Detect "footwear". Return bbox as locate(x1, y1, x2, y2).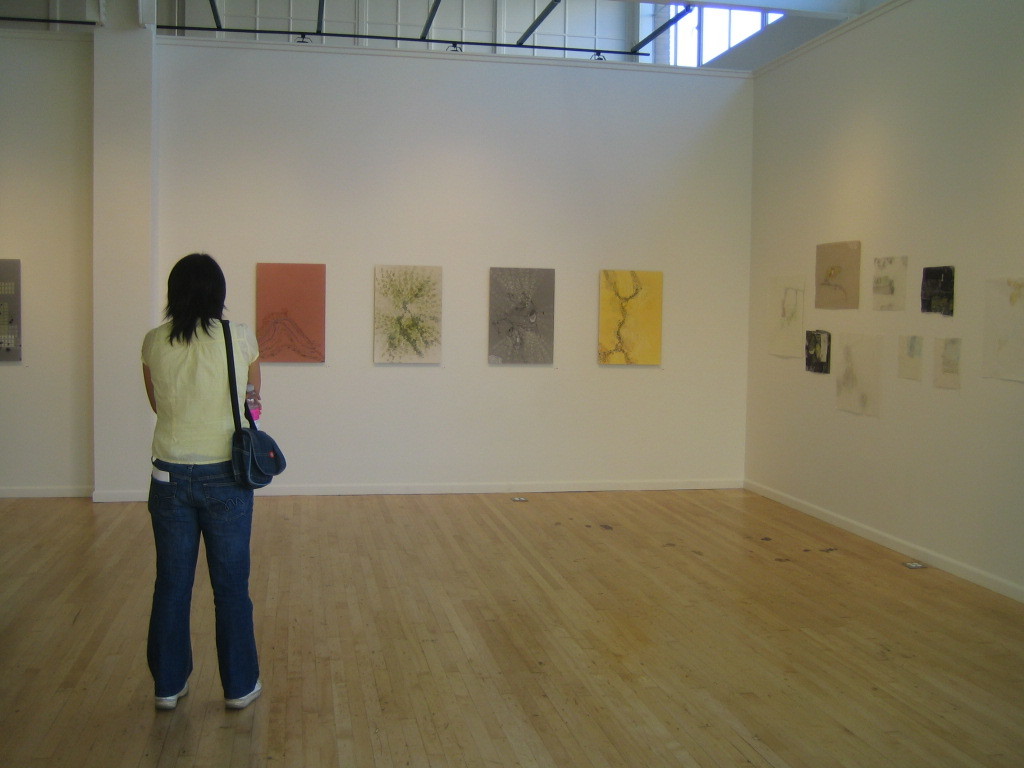
locate(156, 678, 190, 709).
